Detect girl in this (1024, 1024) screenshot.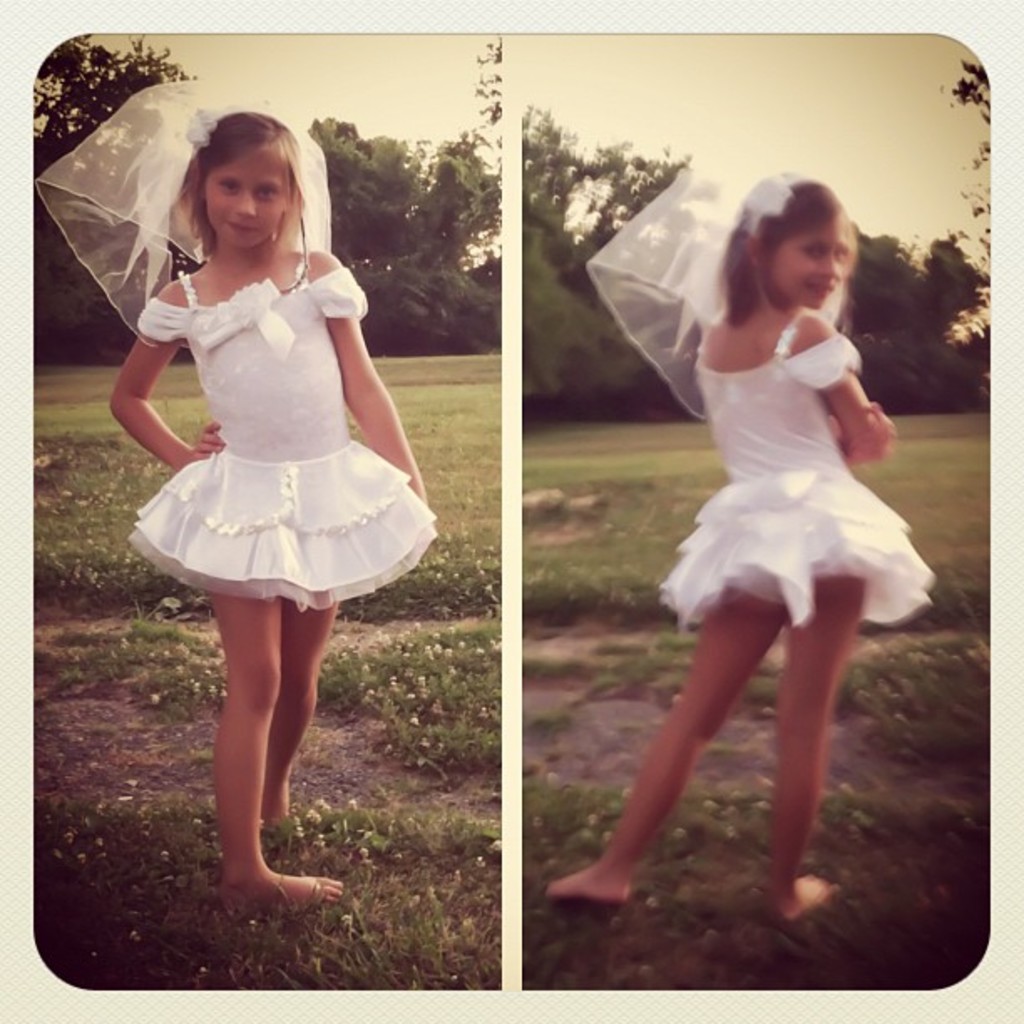
Detection: BBox(542, 156, 929, 925).
